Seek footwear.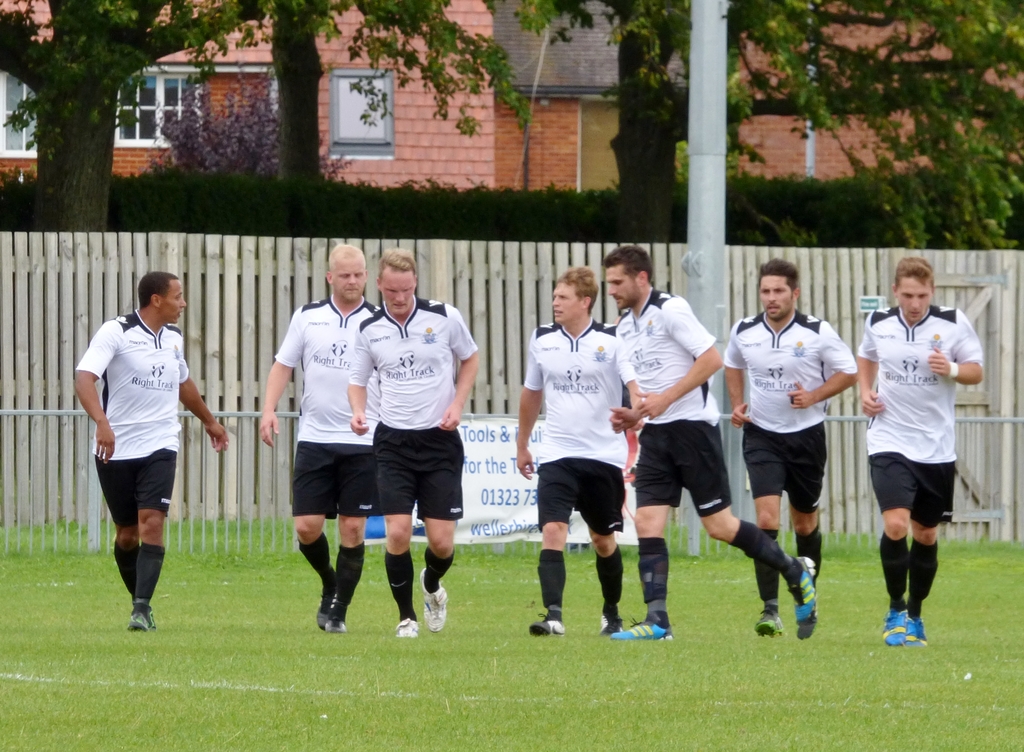
(left=748, top=596, right=781, bottom=639).
